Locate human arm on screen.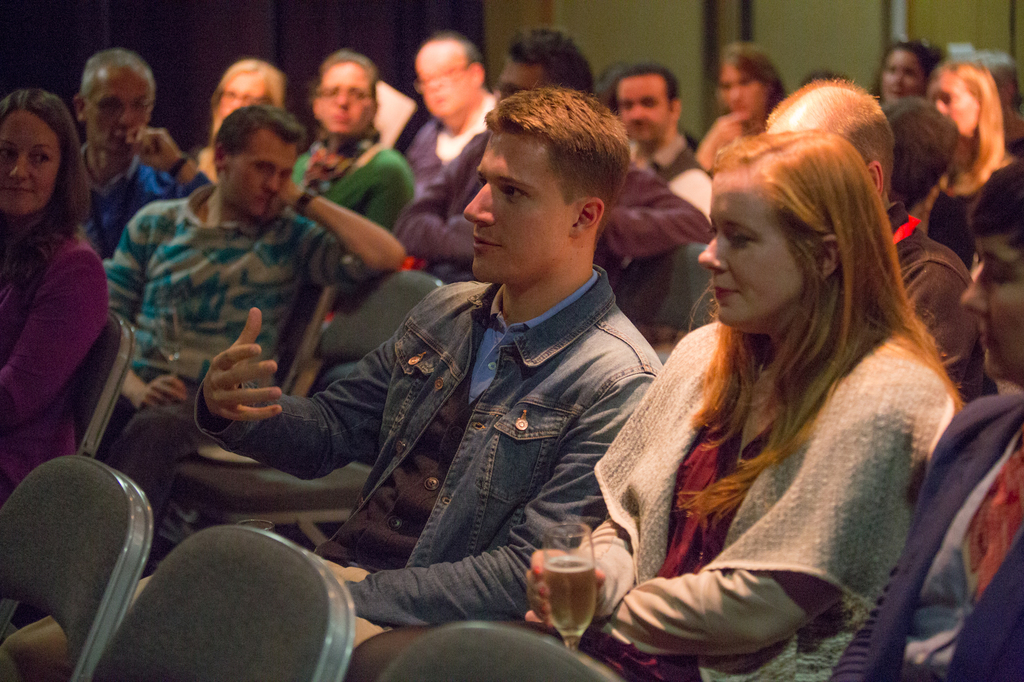
On screen at (279, 154, 416, 290).
